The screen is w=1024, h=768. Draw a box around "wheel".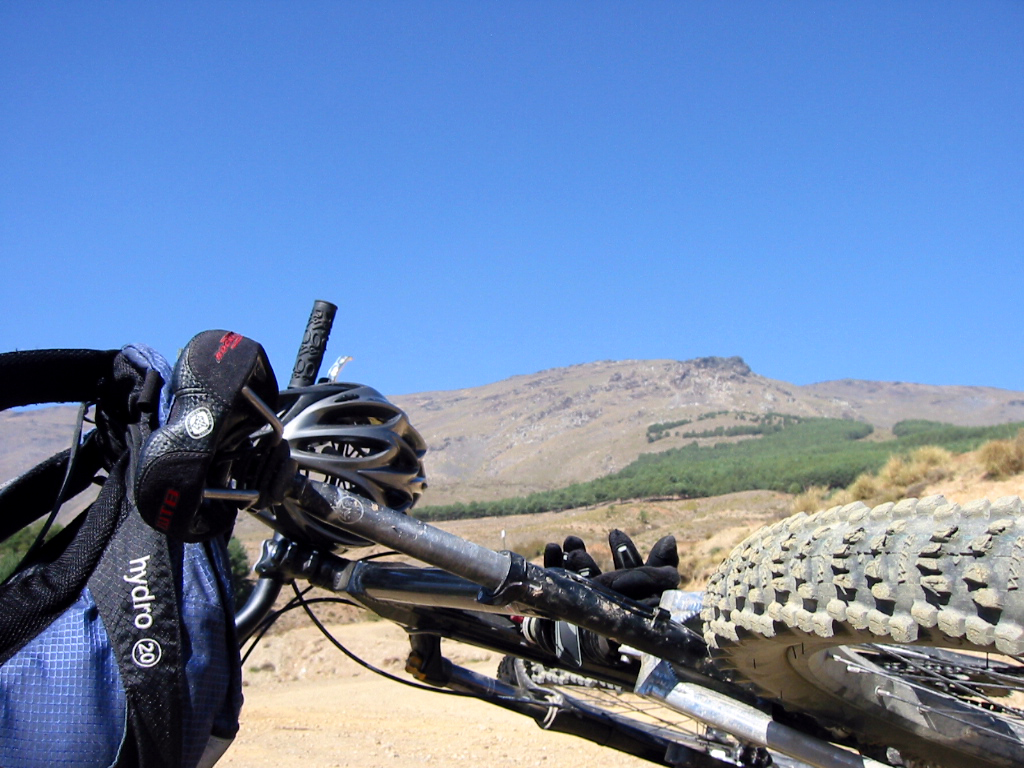
box=[702, 506, 1023, 767].
